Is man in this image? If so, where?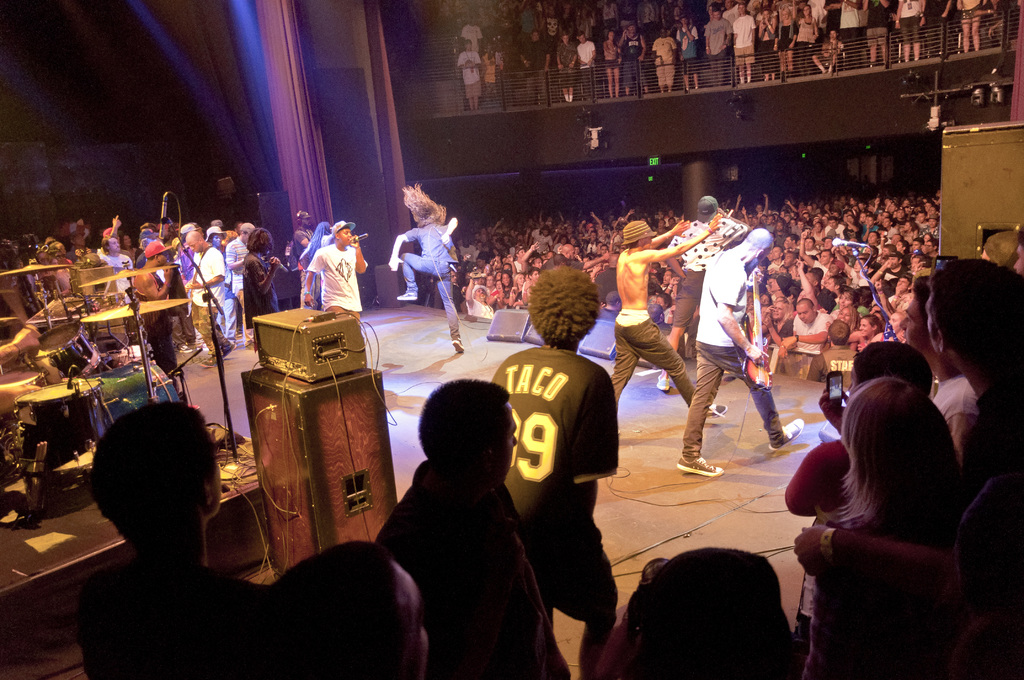
Yes, at [left=685, top=203, right=788, bottom=476].
